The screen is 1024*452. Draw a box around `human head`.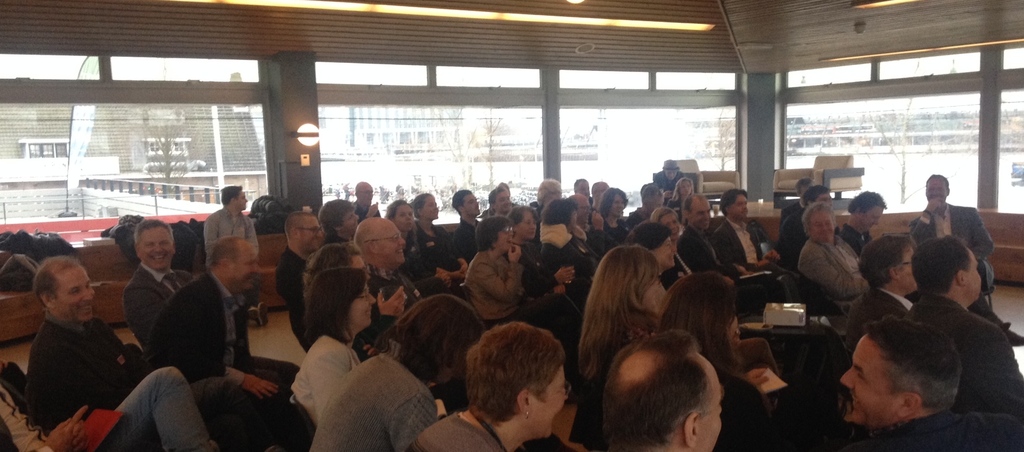
bbox=(536, 179, 563, 207).
